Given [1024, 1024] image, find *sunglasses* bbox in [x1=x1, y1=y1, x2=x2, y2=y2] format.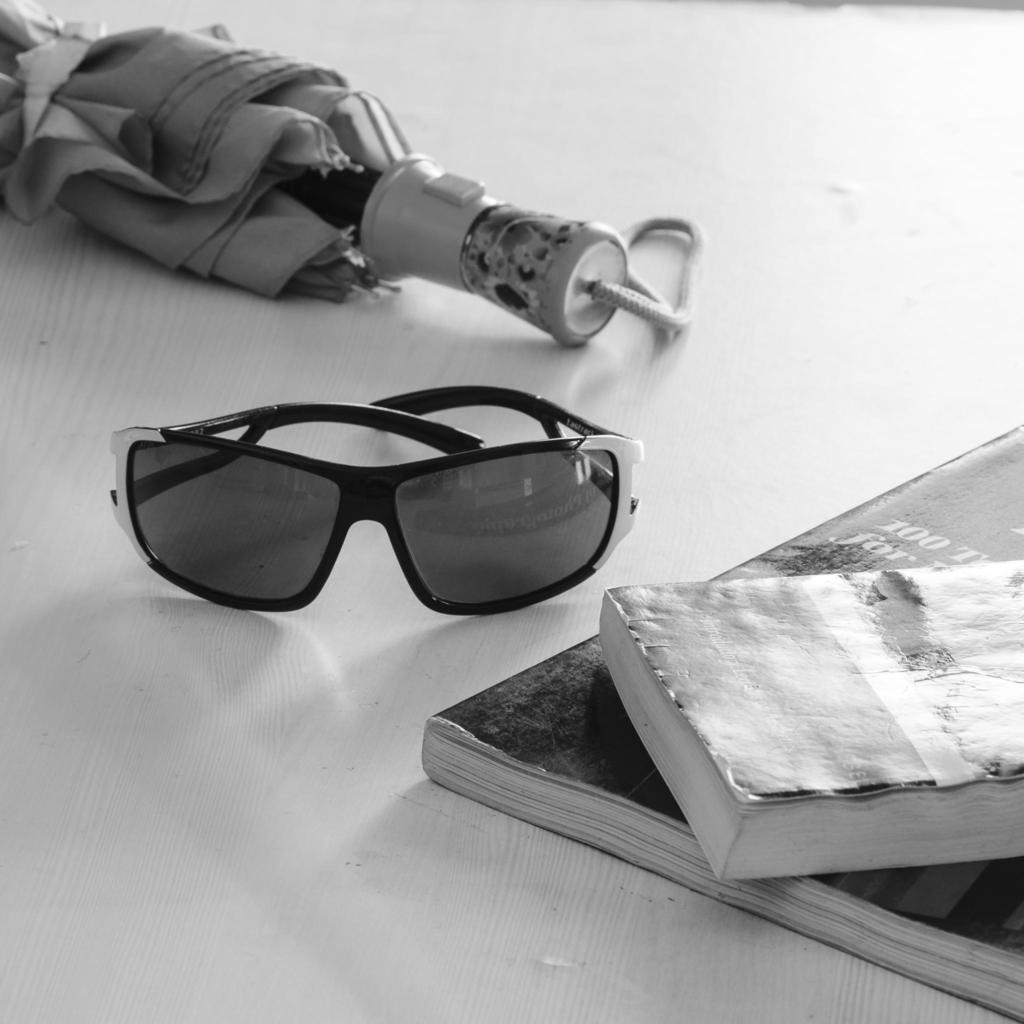
[x1=108, y1=383, x2=643, y2=616].
